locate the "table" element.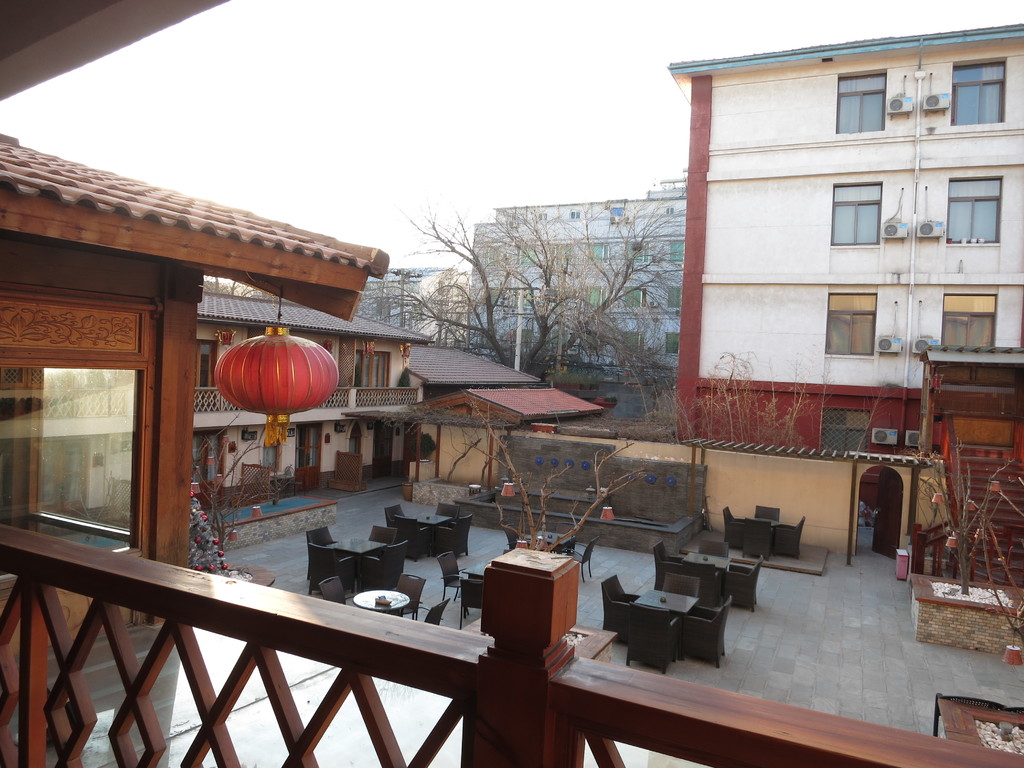
Element bbox: 638 582 700 643.
